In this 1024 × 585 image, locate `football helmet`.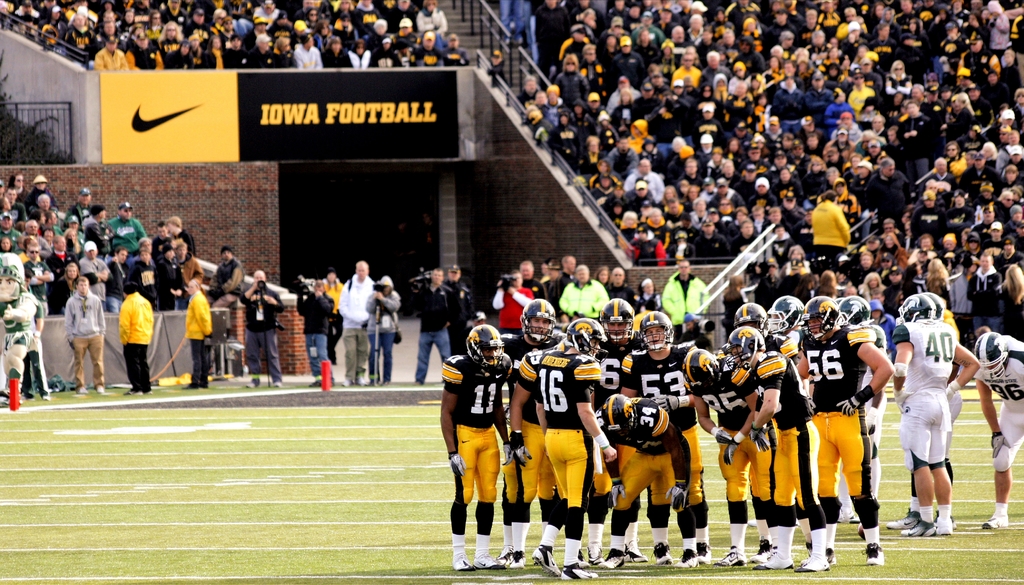
Bounding box: select_region(566, 316, 609, 360).
